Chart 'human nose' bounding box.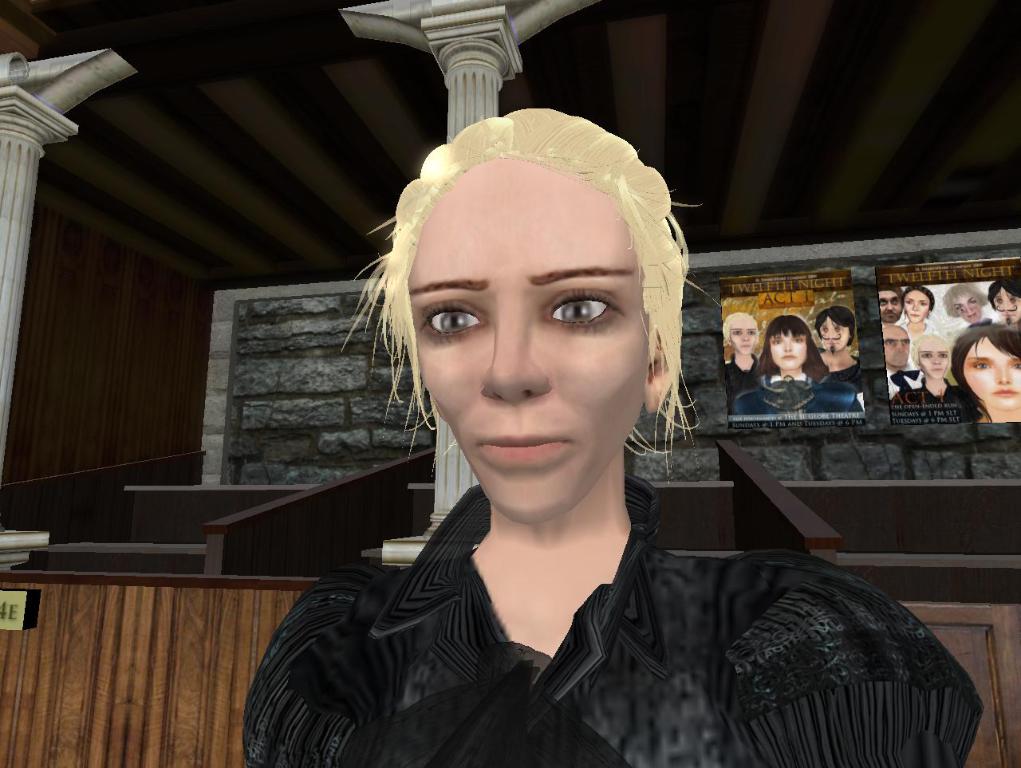
Charted: BBox(912, 303, 917, 311).
